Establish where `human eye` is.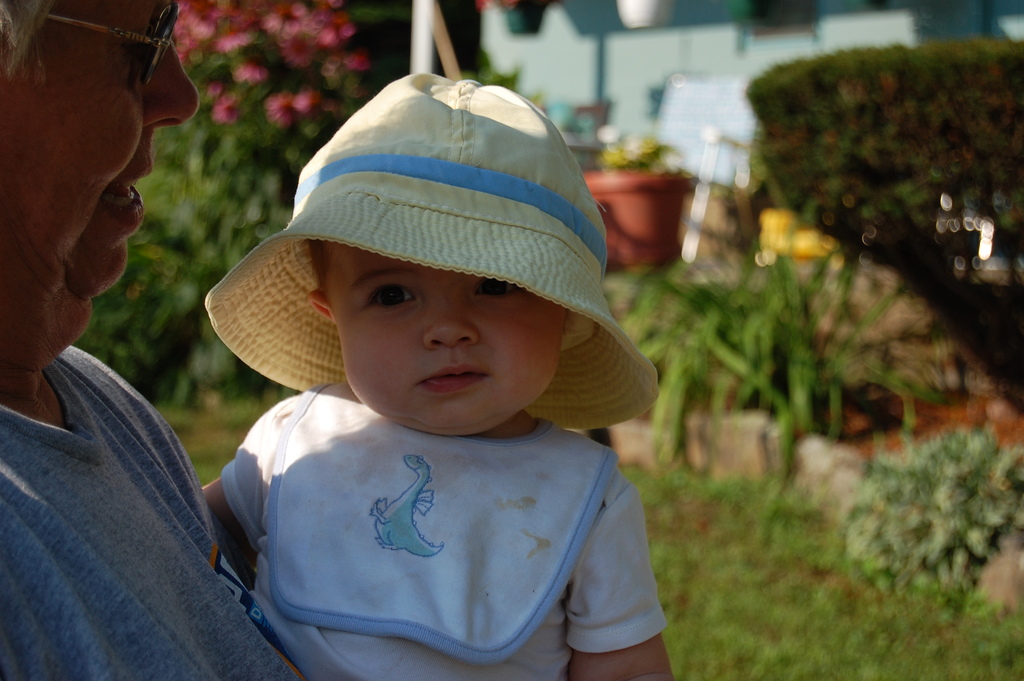
Established at {"x1": 362, "y1": 284, "x2": 417, "y2": 314}.
